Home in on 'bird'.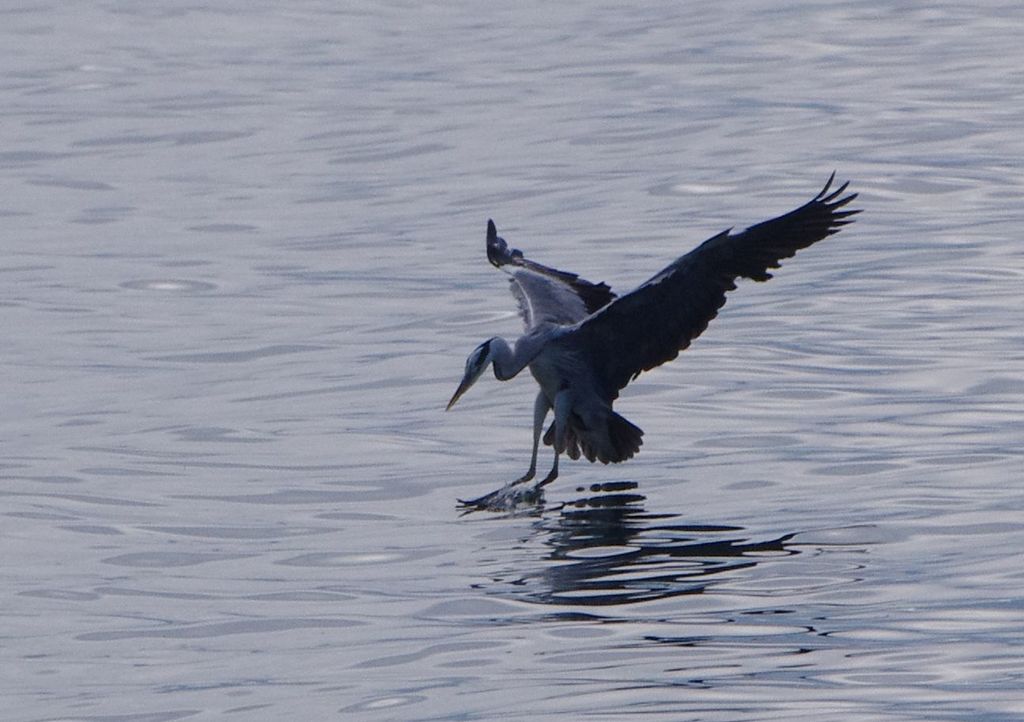
Homed in at l=440, t=193, r=841, b=467.
